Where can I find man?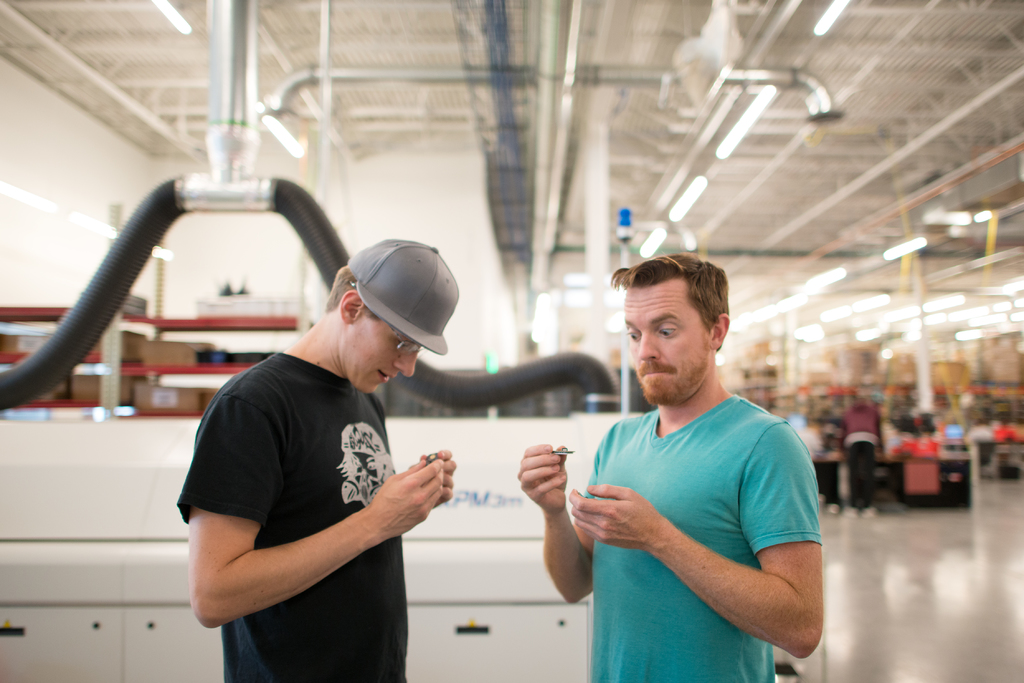
You can find it at <region>175, 236, 460, 682</region>.
